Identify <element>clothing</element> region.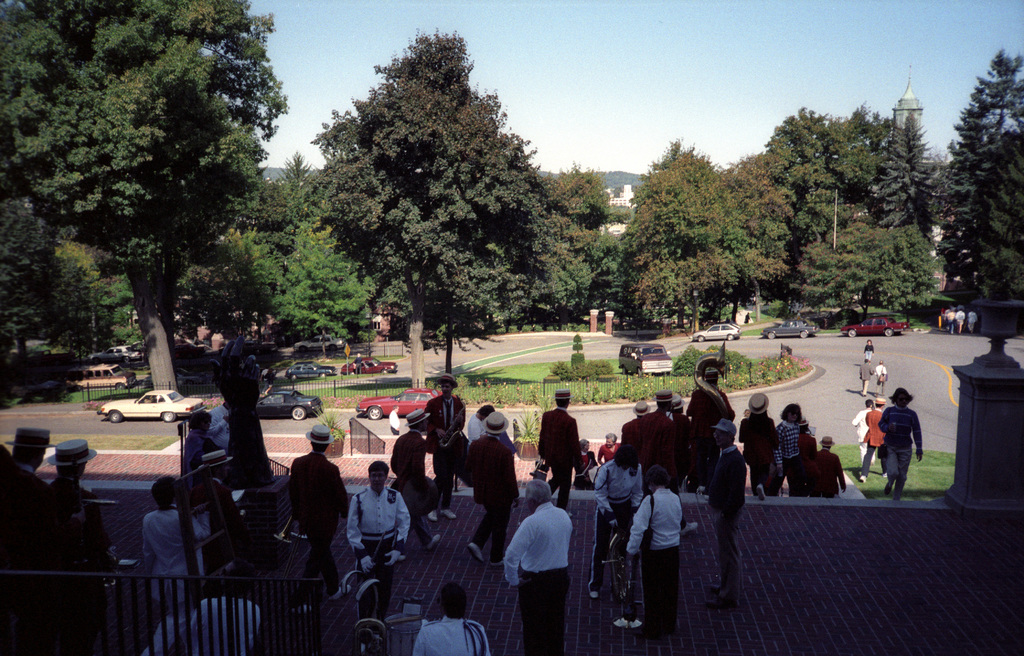
Region: detection(863, 367, 873, 390).
